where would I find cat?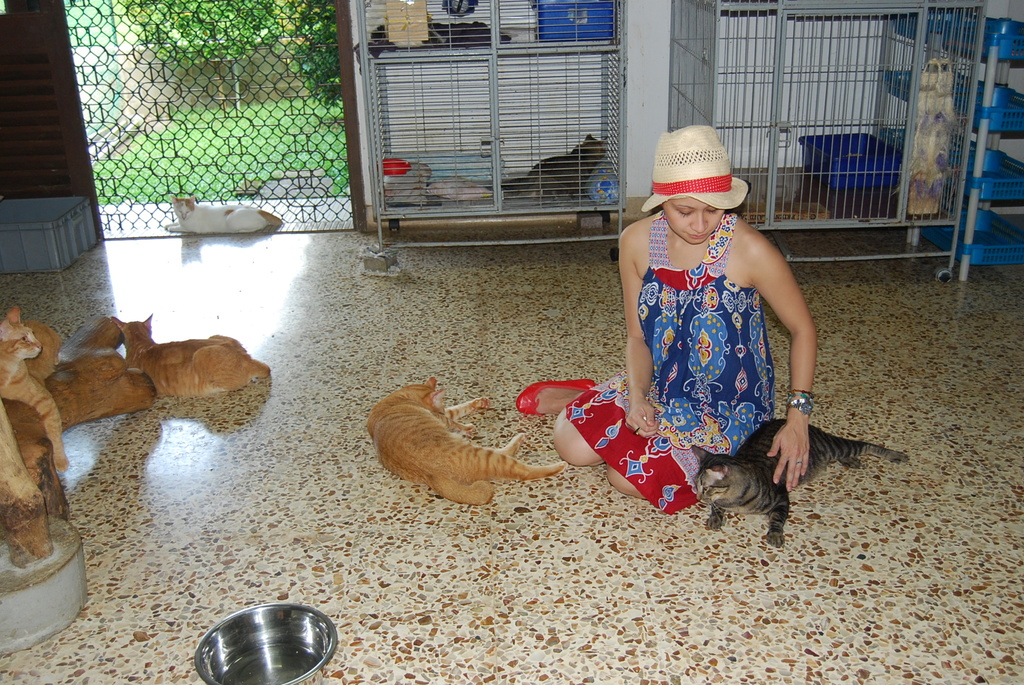
At x1=690 y1=421 x2=906 y2=551.
